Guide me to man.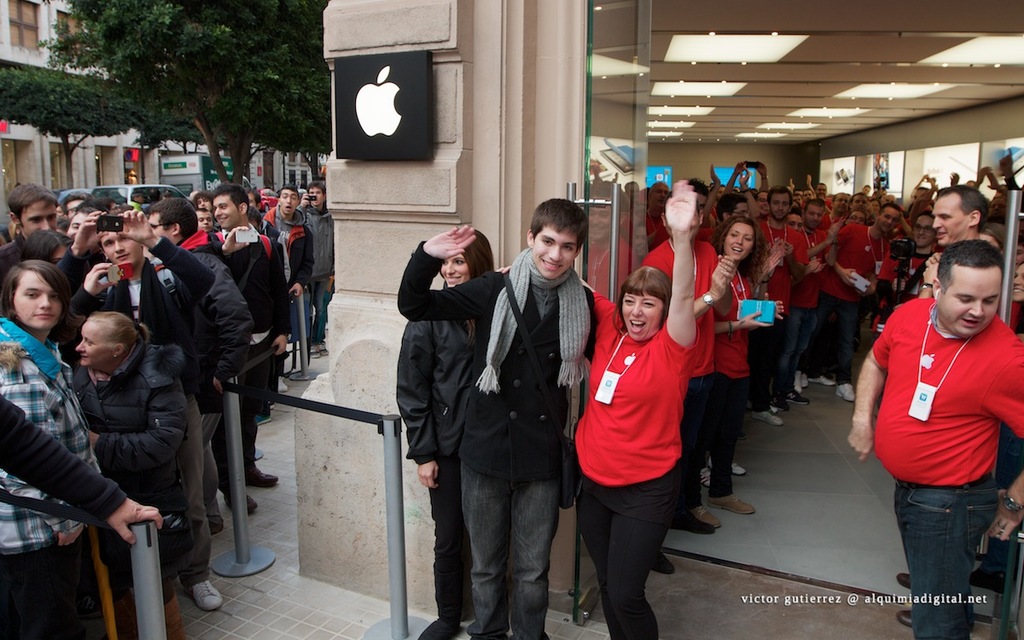
Guidance: 830,204,893,397.
